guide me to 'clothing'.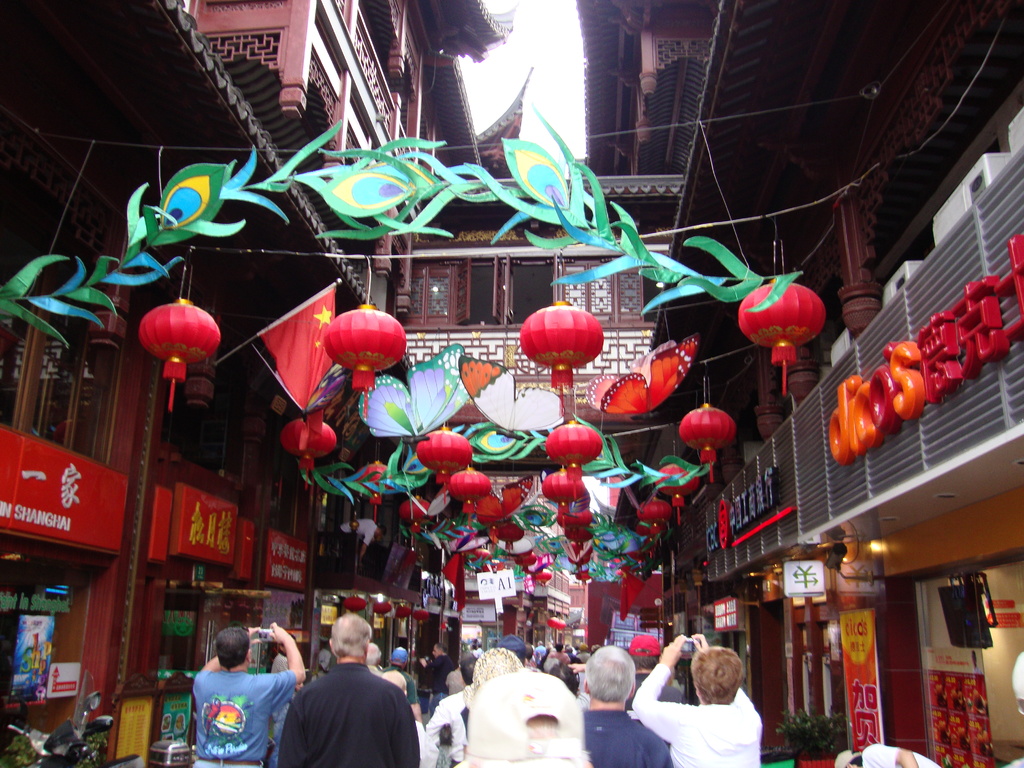
Guidance: left=414, top=723, right=442, bottom=765.
